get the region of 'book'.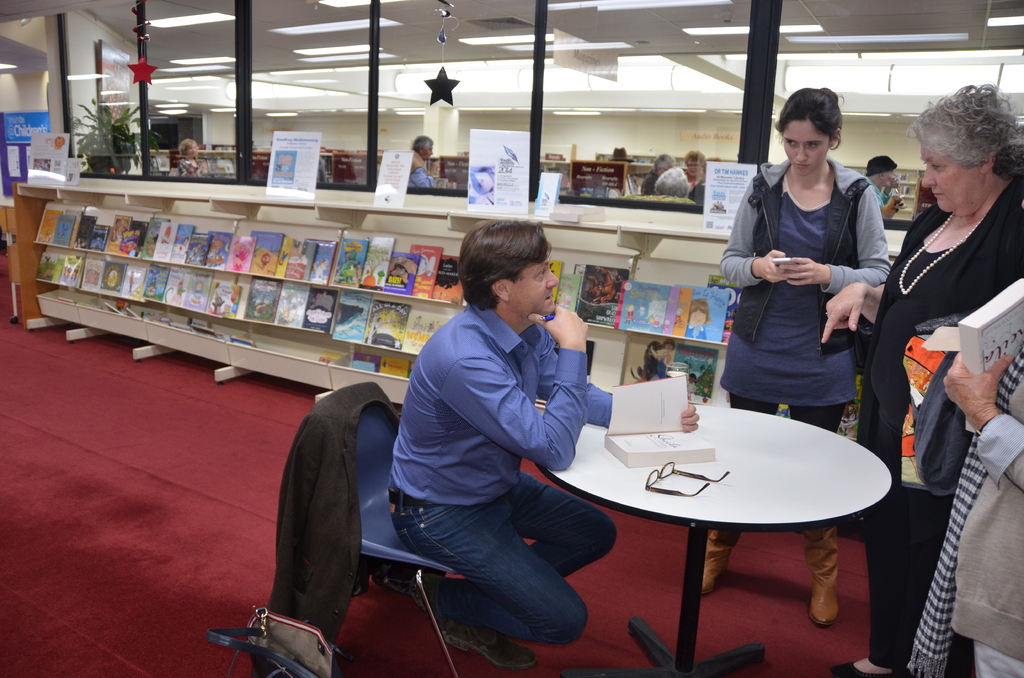
rect(952, 273, 1023, 436).
